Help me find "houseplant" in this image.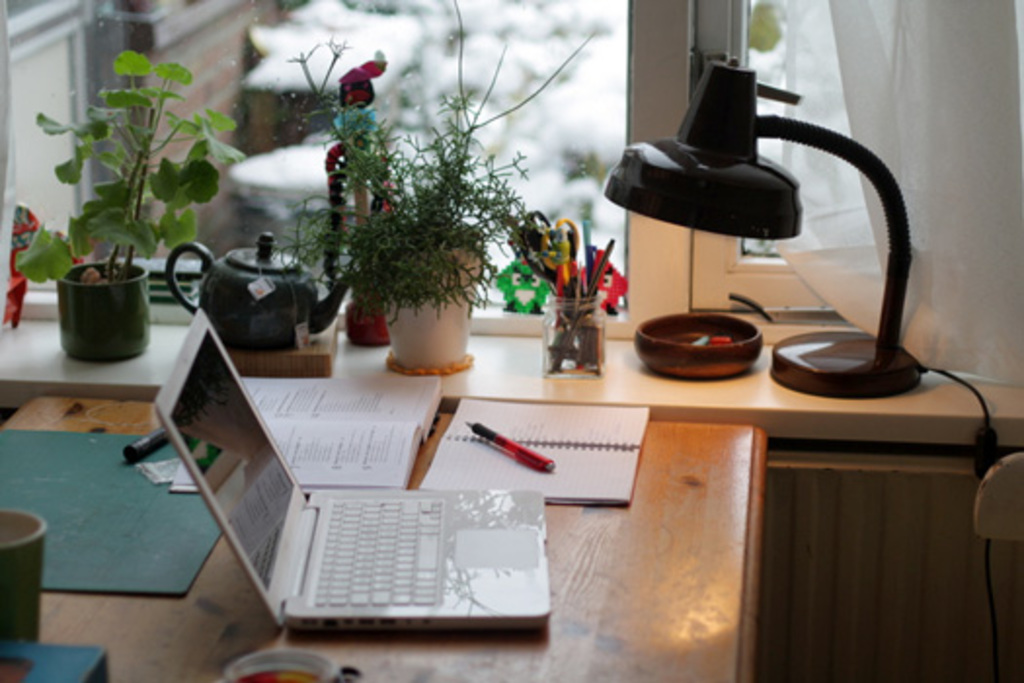
Found it: <region>20, 43, 238, 357</region>.
